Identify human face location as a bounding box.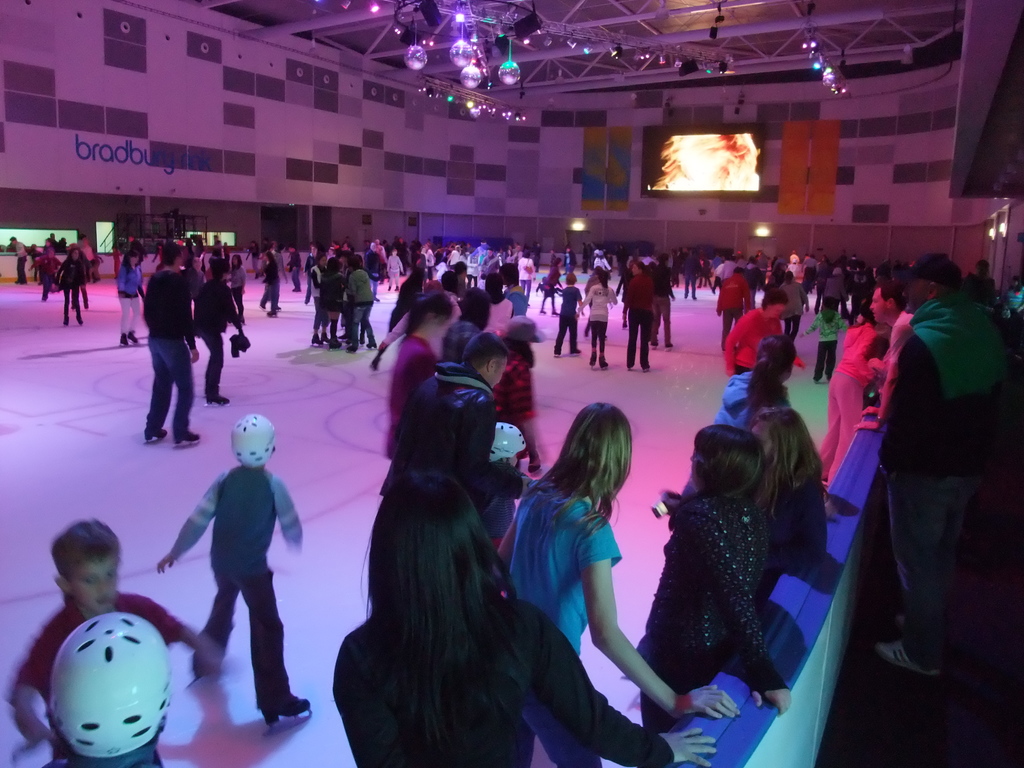
(868,287,891,324).
